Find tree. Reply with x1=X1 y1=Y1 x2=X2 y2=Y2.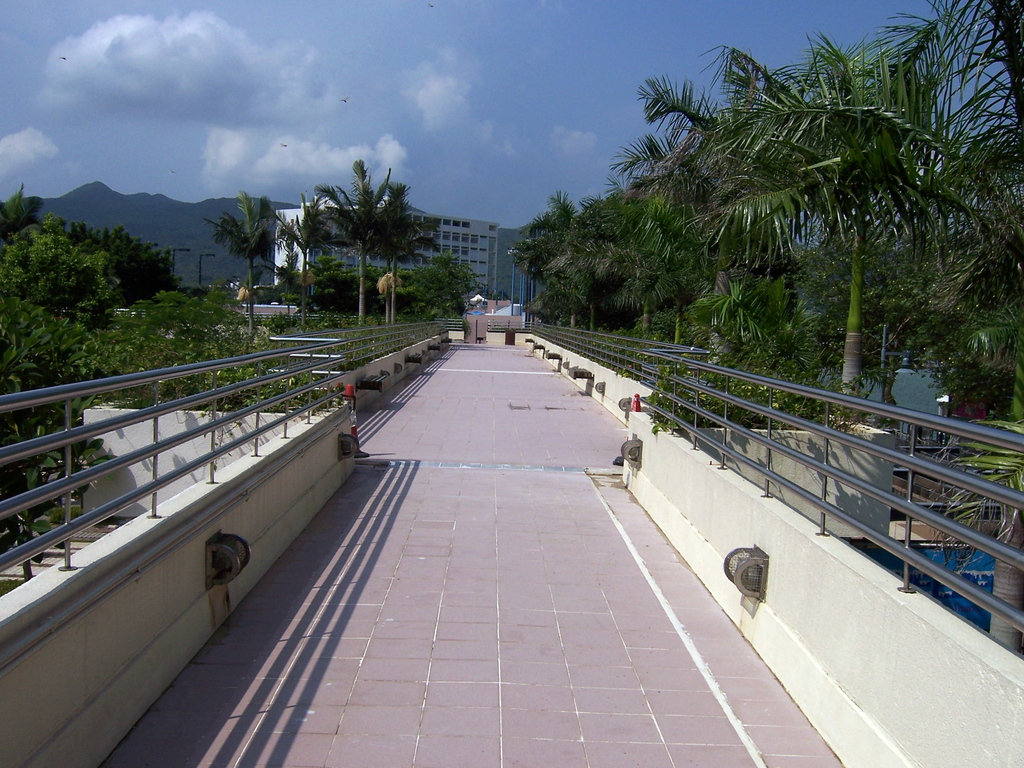
x1=681 y1=285 x2=779 y2=390.
